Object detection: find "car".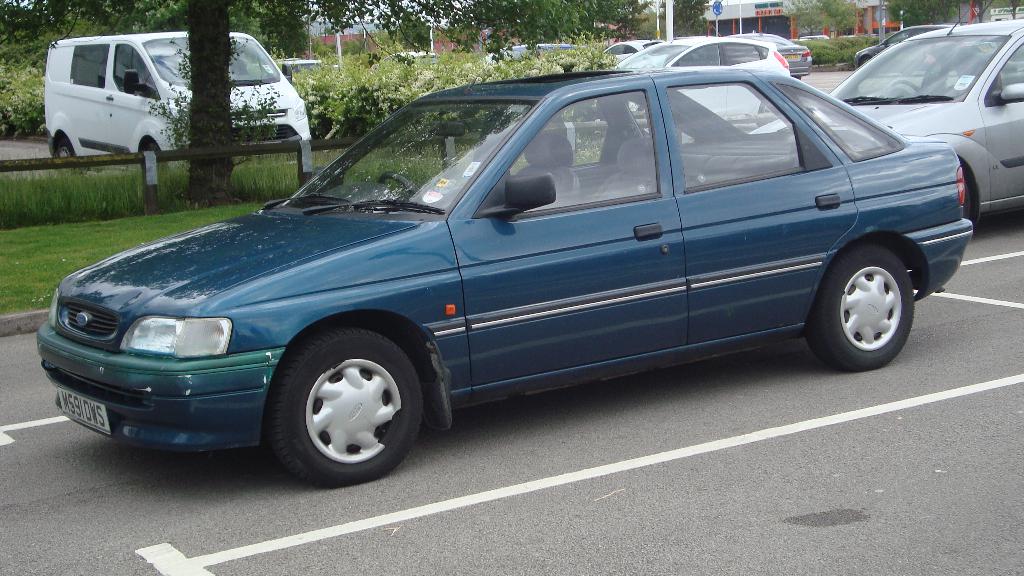
<region>611, 36, 791, 84</region>.
